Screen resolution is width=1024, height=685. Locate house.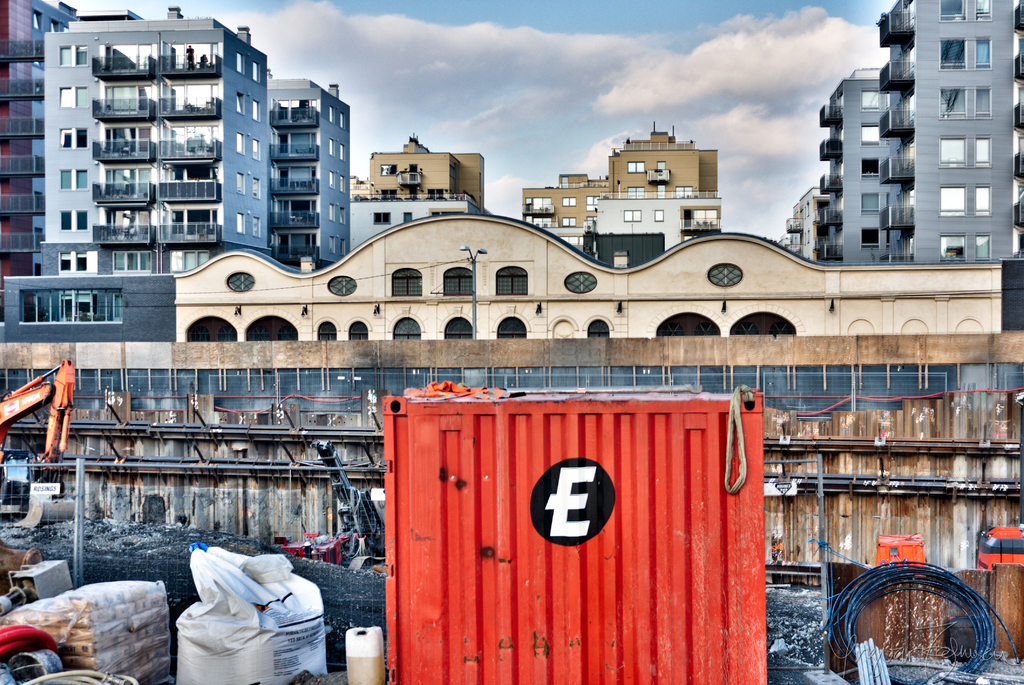
box=[0, 0, 81, 324].
